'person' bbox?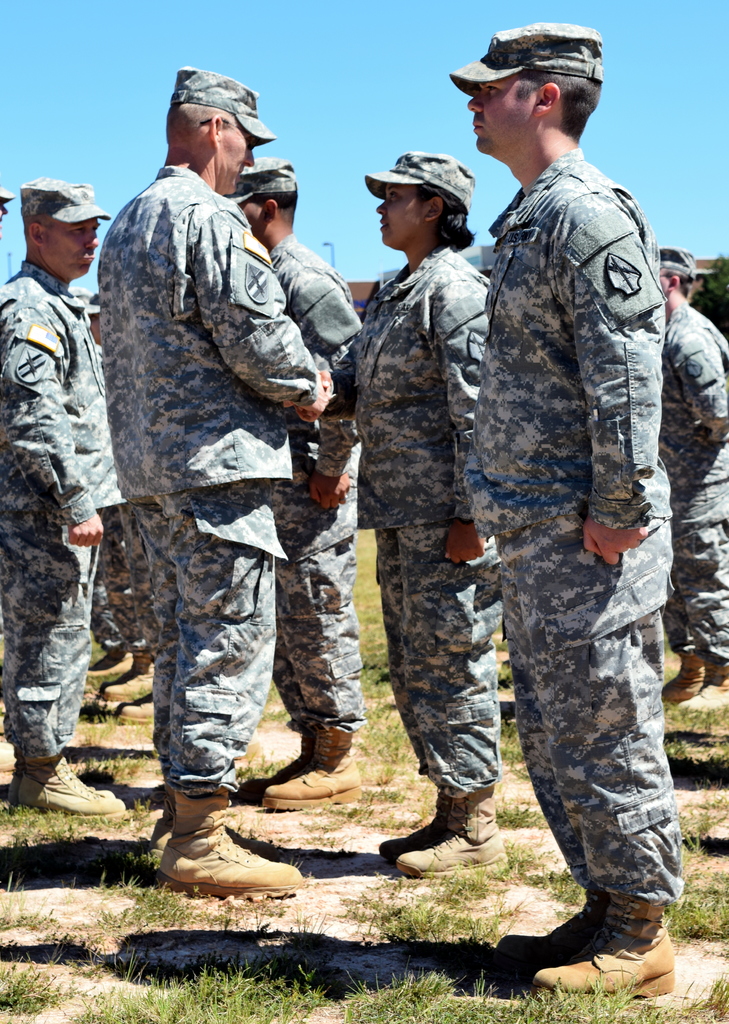
rect(225, 157, 367, 811)
